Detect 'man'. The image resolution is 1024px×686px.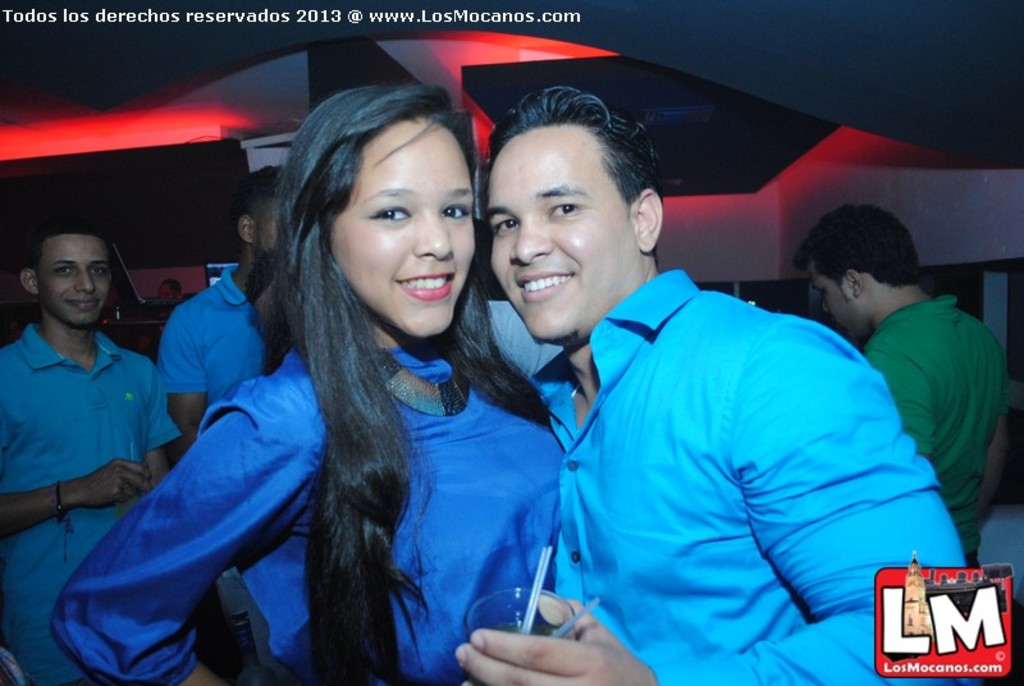
(left=790, top=203, right=1010, bottom=573).
